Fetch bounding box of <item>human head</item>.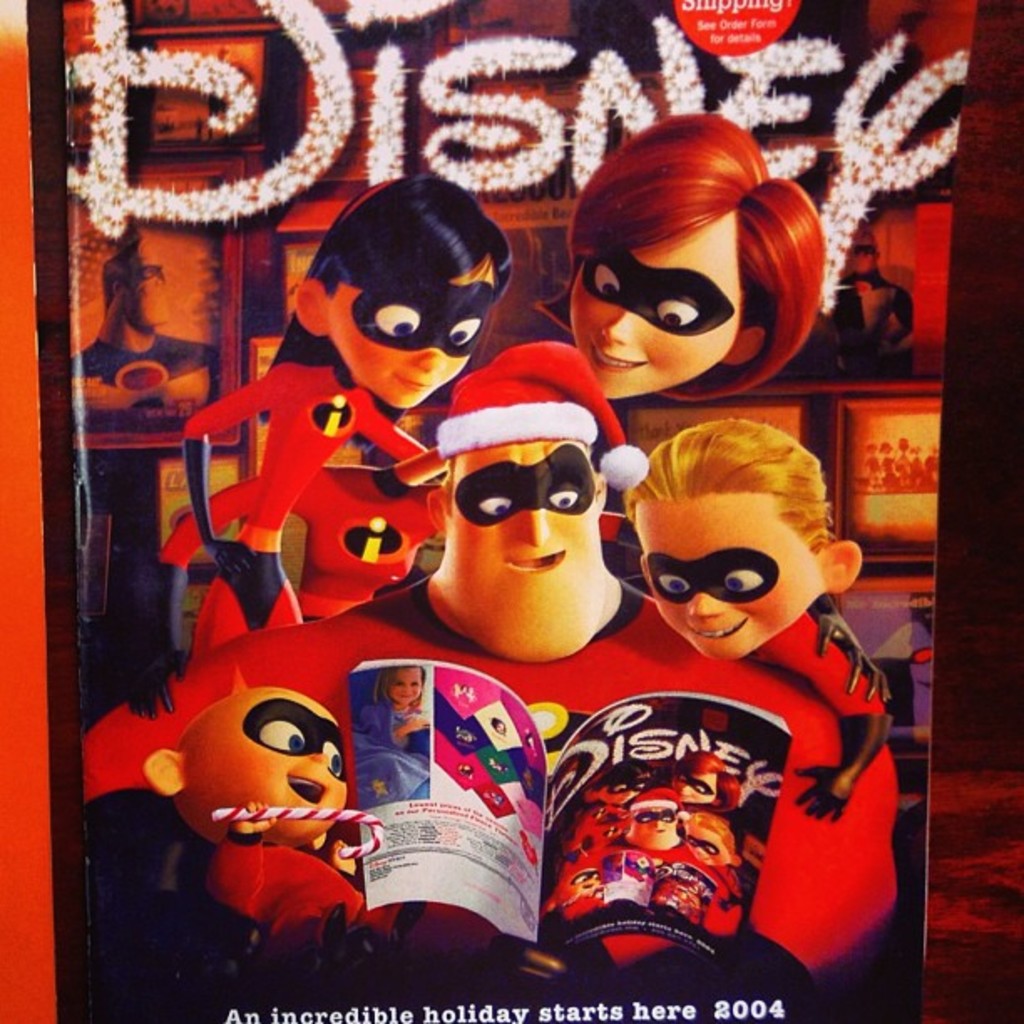
Bbox: {"x1": 99, "y1": 246, "x2": 166, "y2": 331}.
